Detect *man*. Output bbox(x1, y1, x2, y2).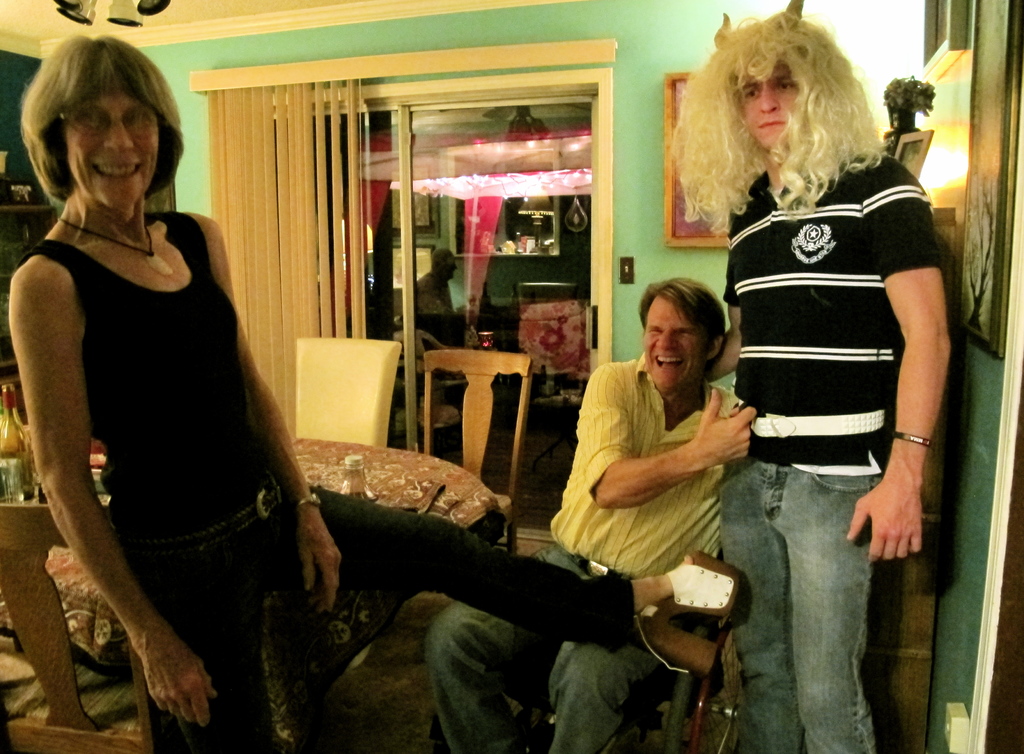
bbox(703, 48, 952, 725).
